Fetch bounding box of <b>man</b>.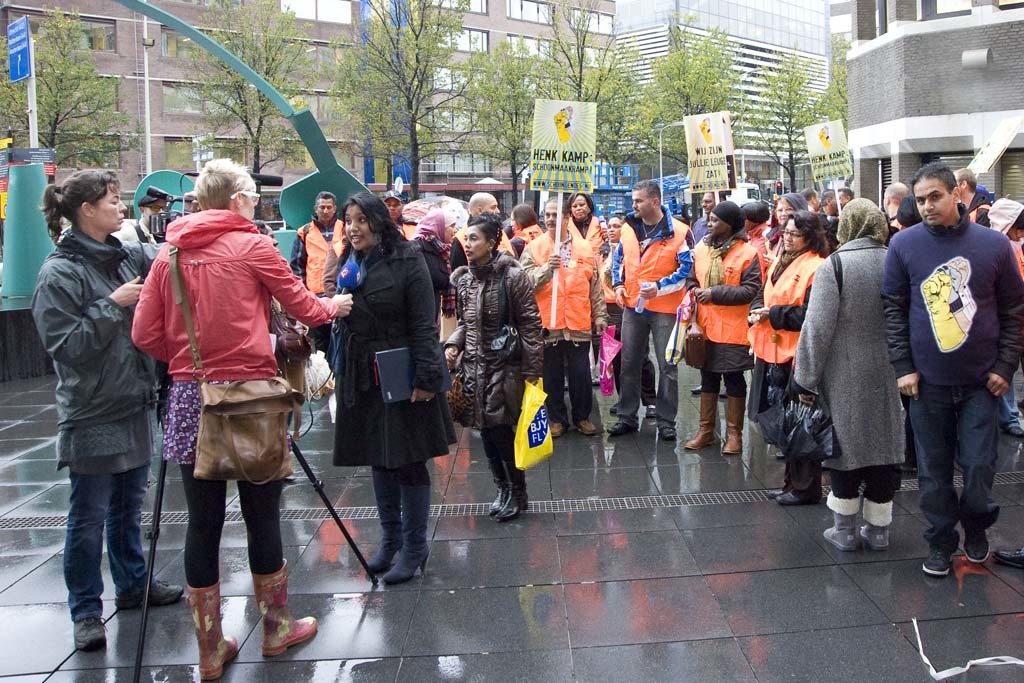
Bbox: box=[685, 189, 727, 239].
